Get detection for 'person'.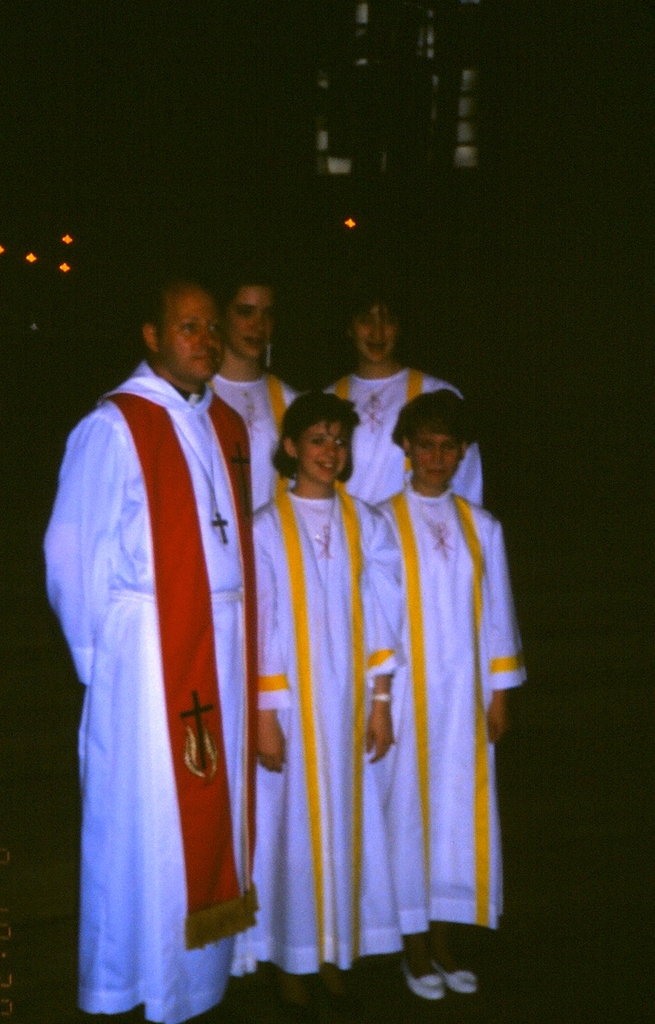
Detection: [left=203, top=269, right=324, bottom=511].
